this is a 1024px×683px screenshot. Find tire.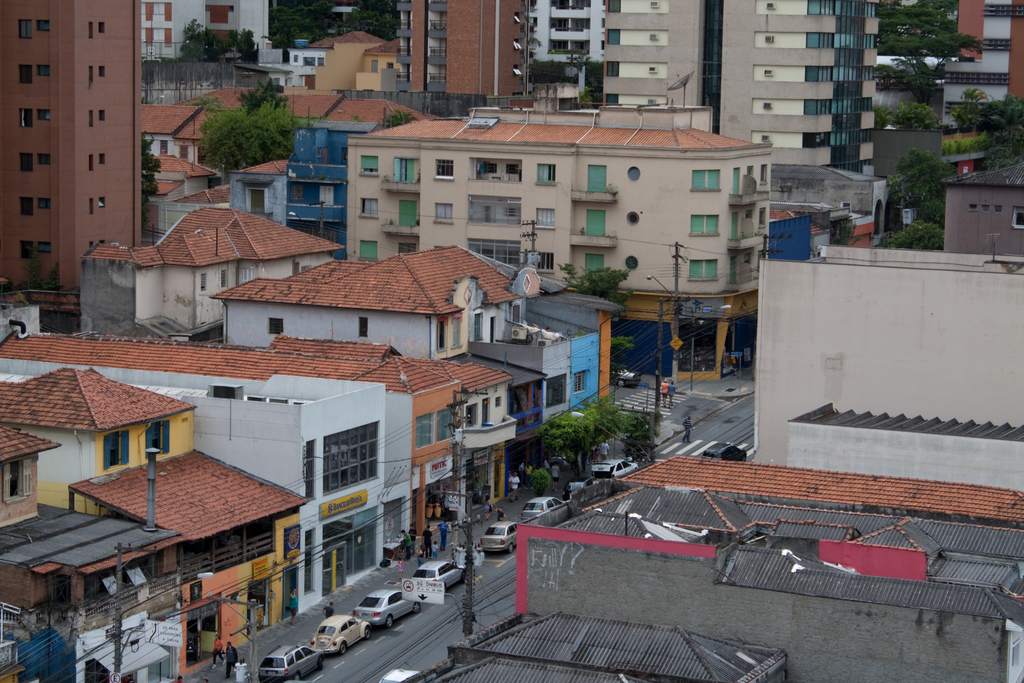
Bounding box: <region>509, 545, 515, 551</region>.
